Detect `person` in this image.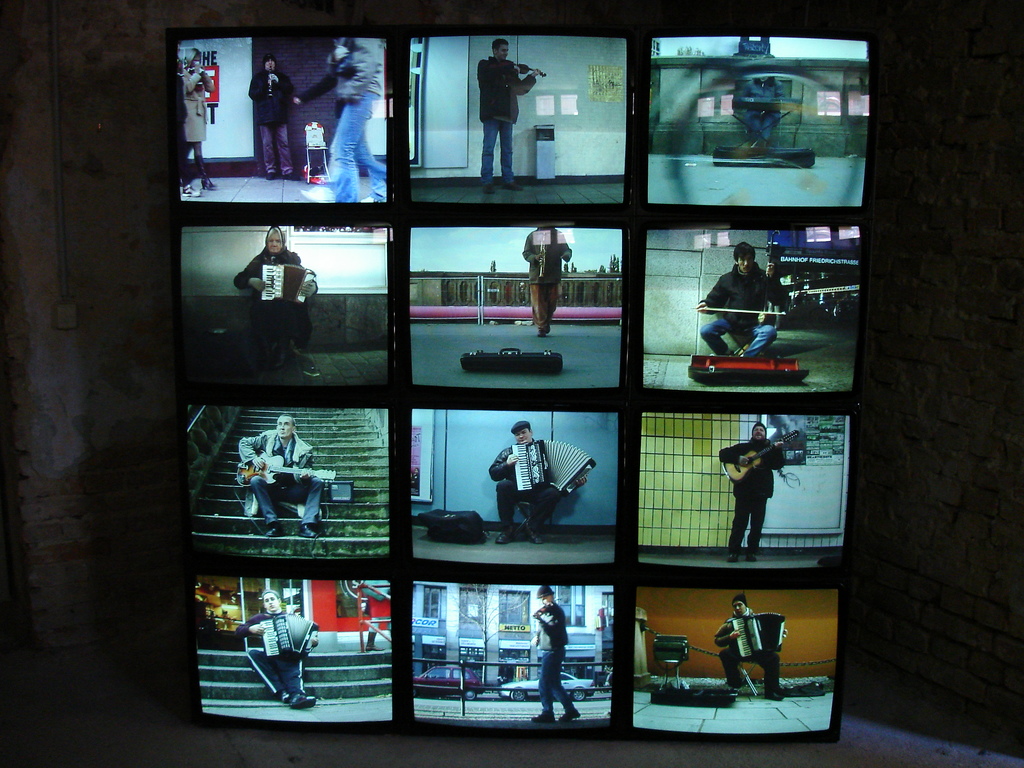
Detection: 486, 424, 580, 556.
